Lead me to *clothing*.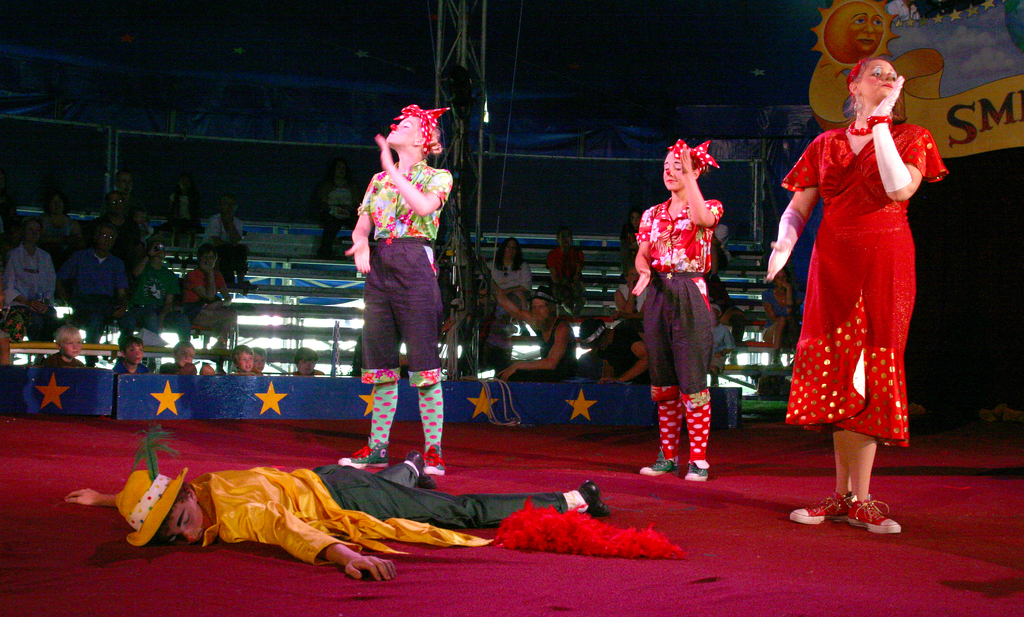
Lead to locate(190, 461, 575, 566).
